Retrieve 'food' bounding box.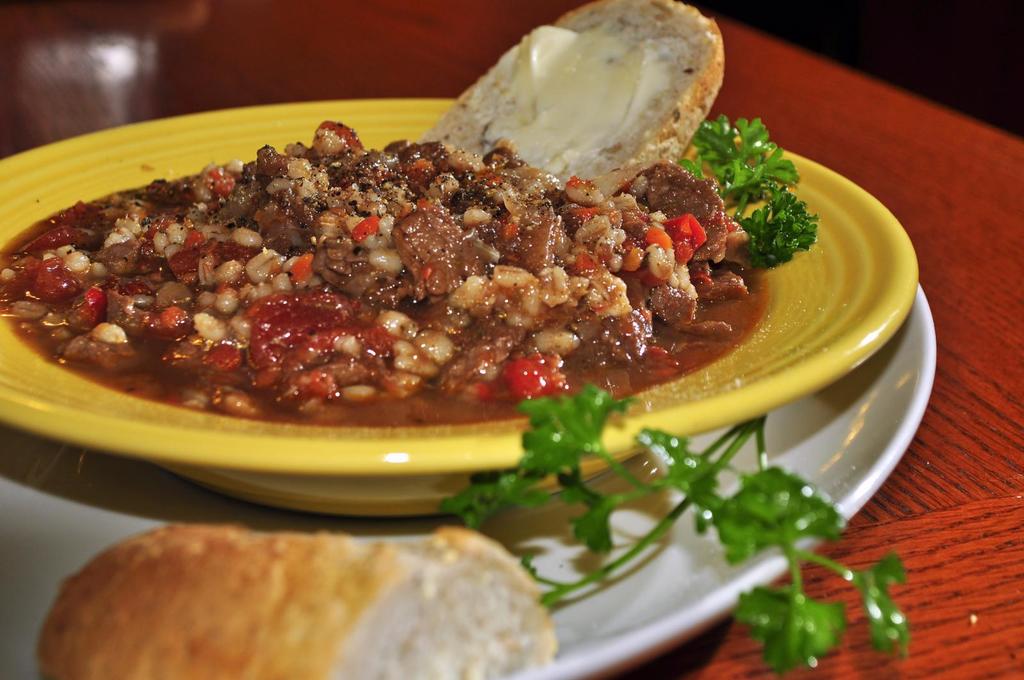
Bounding box: [left=83, top=52, right=893, bottom=495].
